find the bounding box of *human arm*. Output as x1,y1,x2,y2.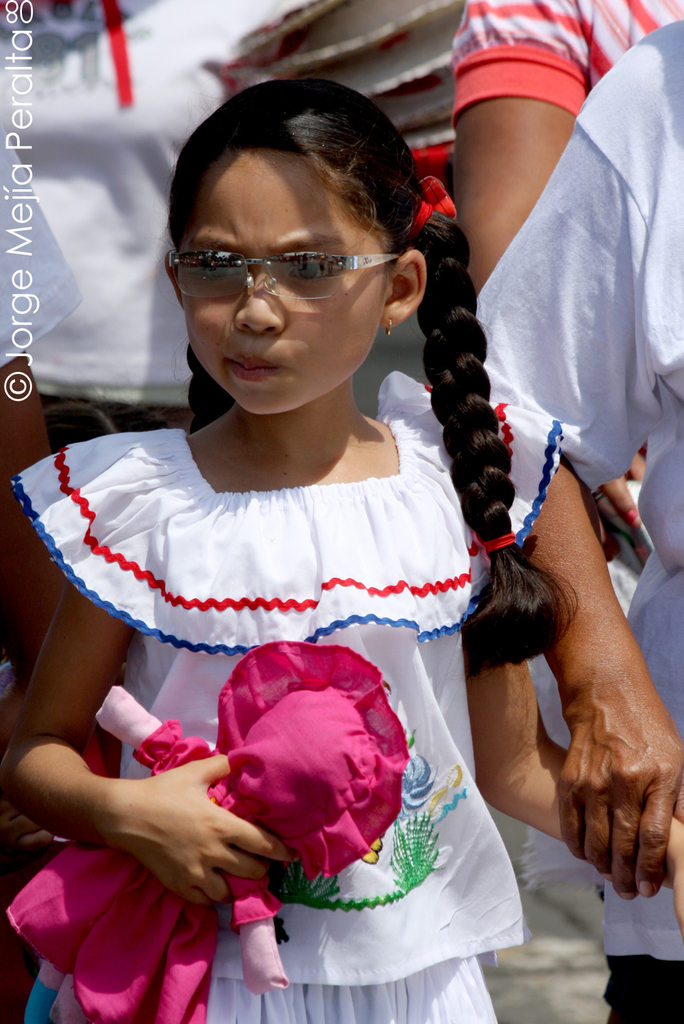
591,431,672,540.
